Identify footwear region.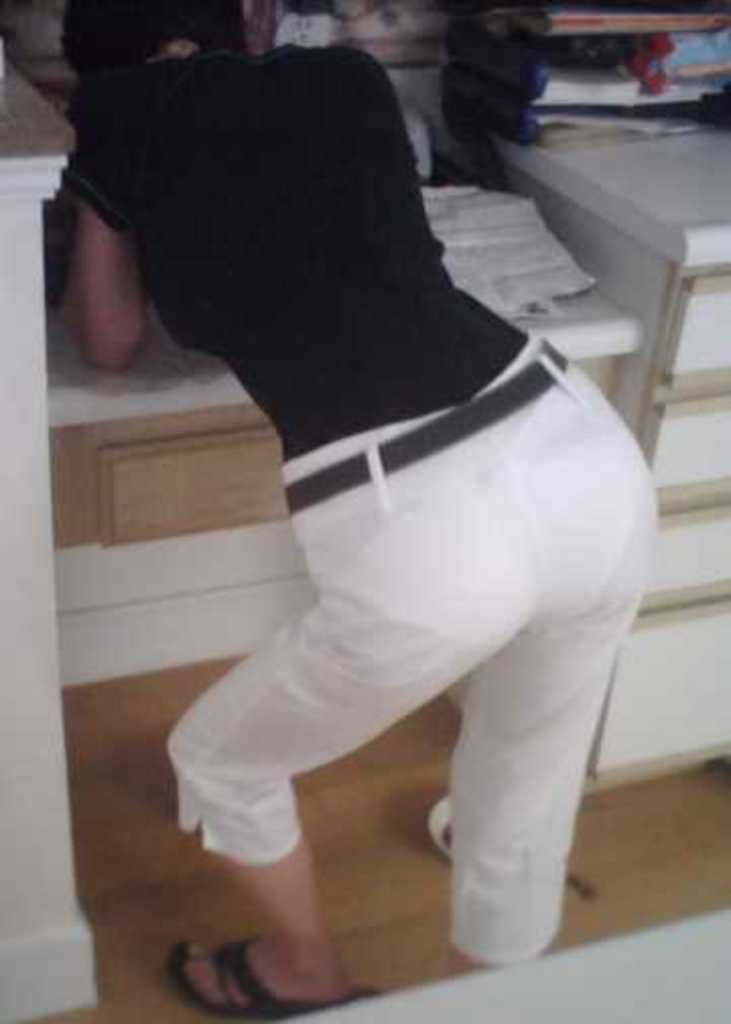
Region: select_region(167, 926, 339, 1016).
